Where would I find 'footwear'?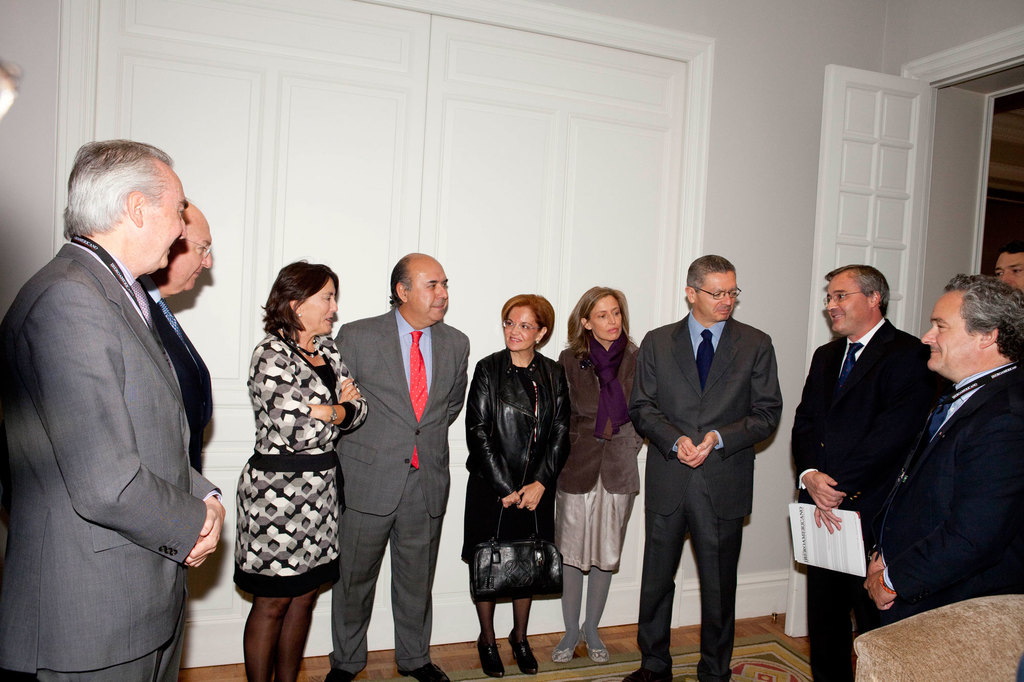
At detection(321, 672, 357, 681).
